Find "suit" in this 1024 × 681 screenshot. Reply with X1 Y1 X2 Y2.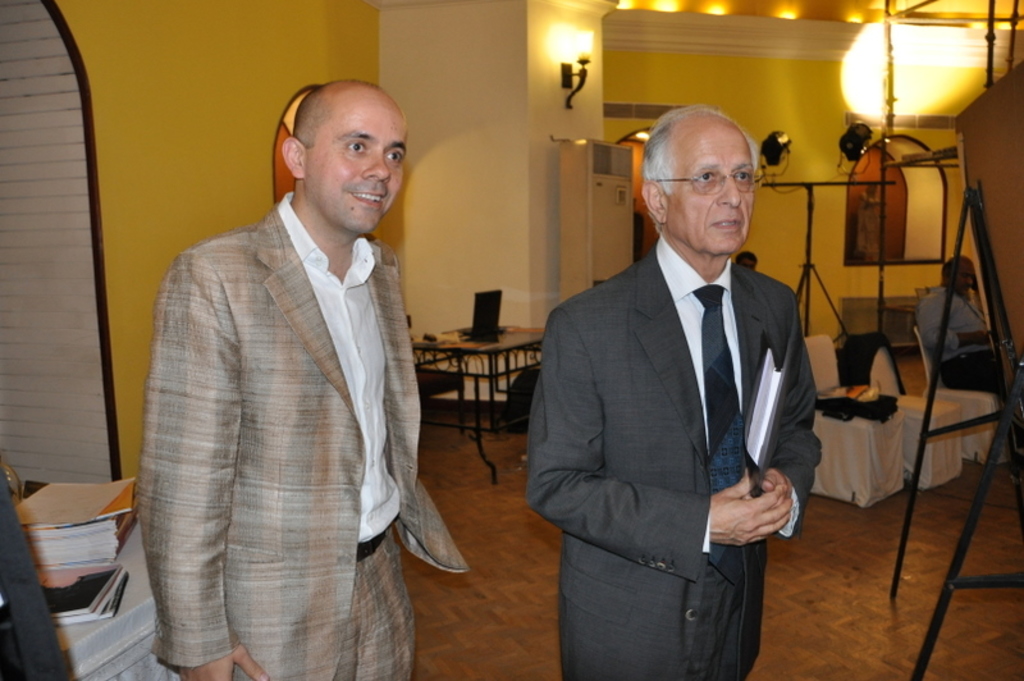
138 105 443 661.
